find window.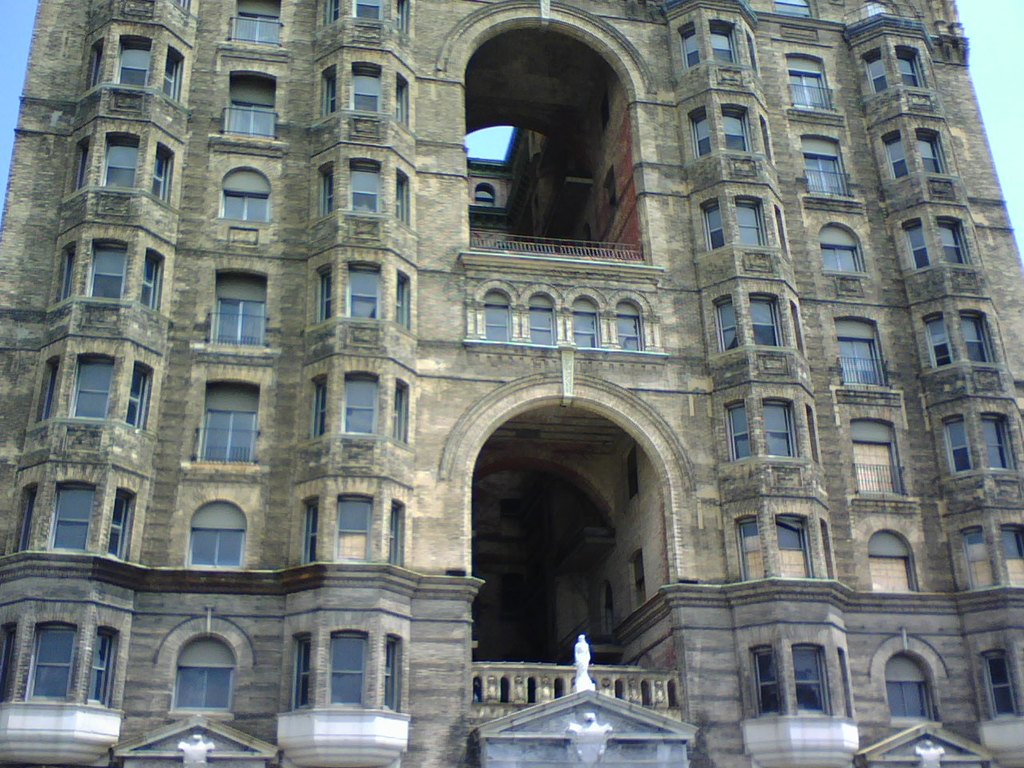
BBox(121, 42, 149, 86).
